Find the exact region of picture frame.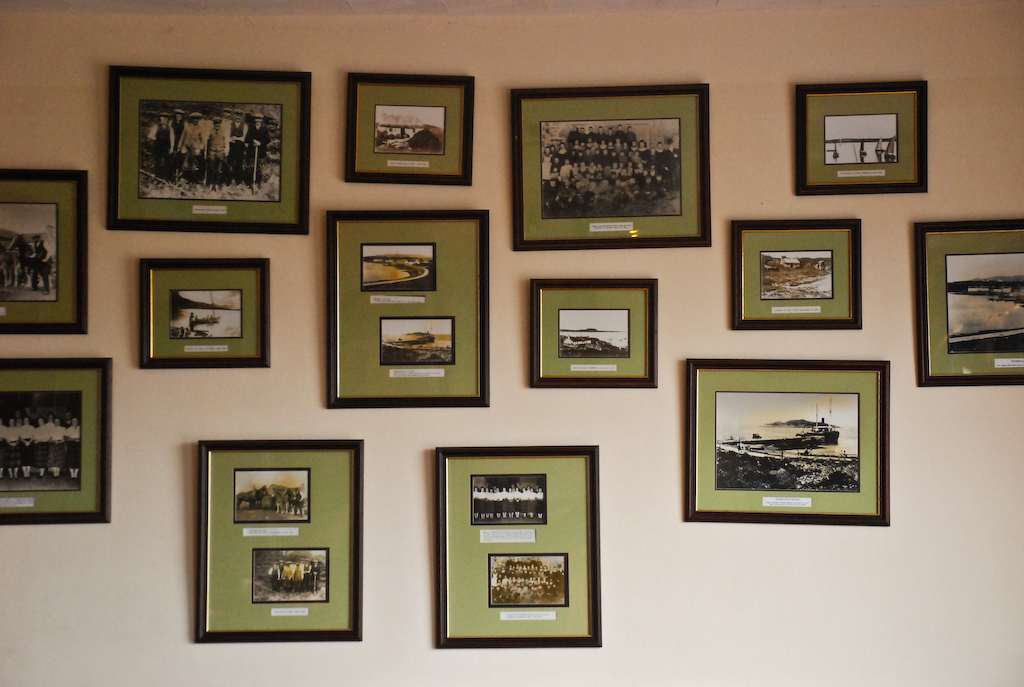
Exact region: Rect(510, 85, 707, 250).
